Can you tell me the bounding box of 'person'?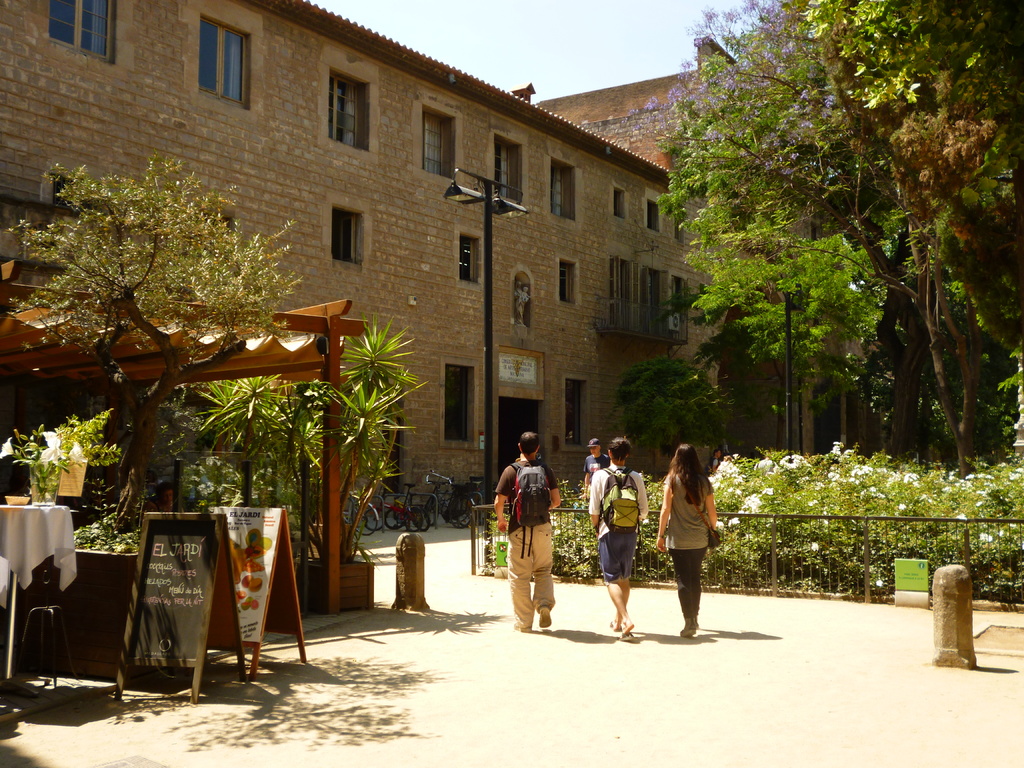
x1=494 y1=428 x2=568 y2=632.
